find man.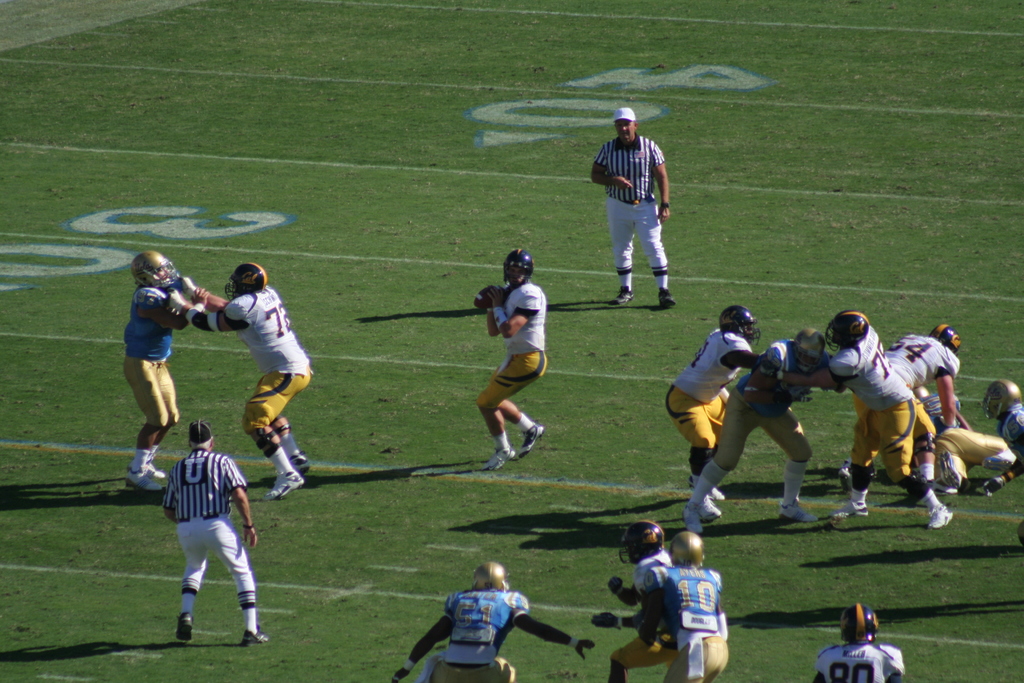
Rect(163, 418, 265, 643).
